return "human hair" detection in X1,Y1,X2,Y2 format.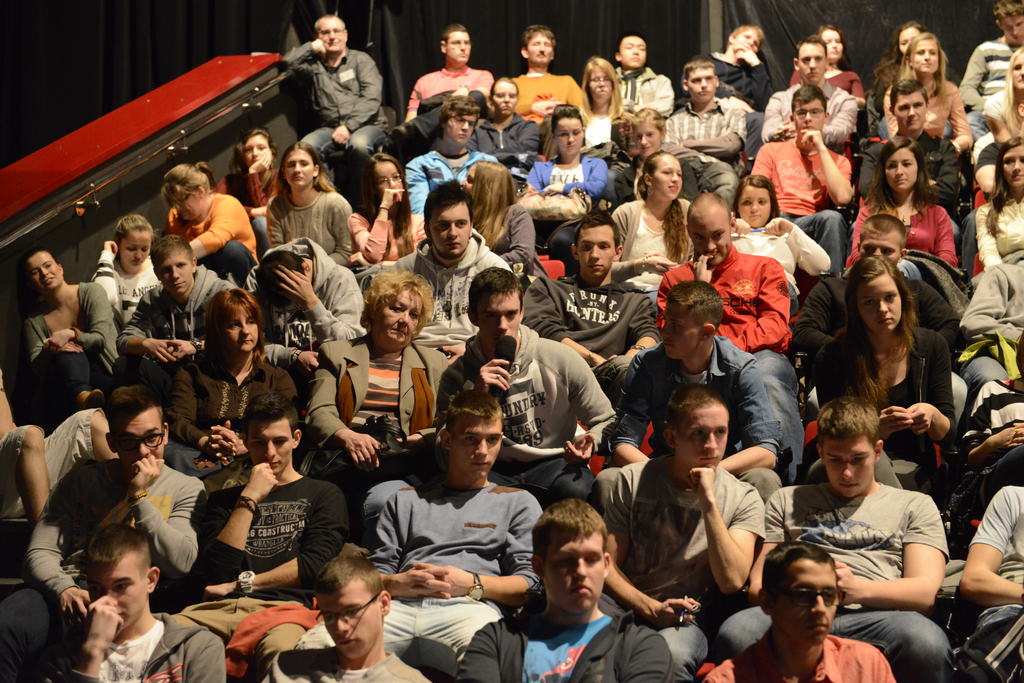
815,397,881,457.
